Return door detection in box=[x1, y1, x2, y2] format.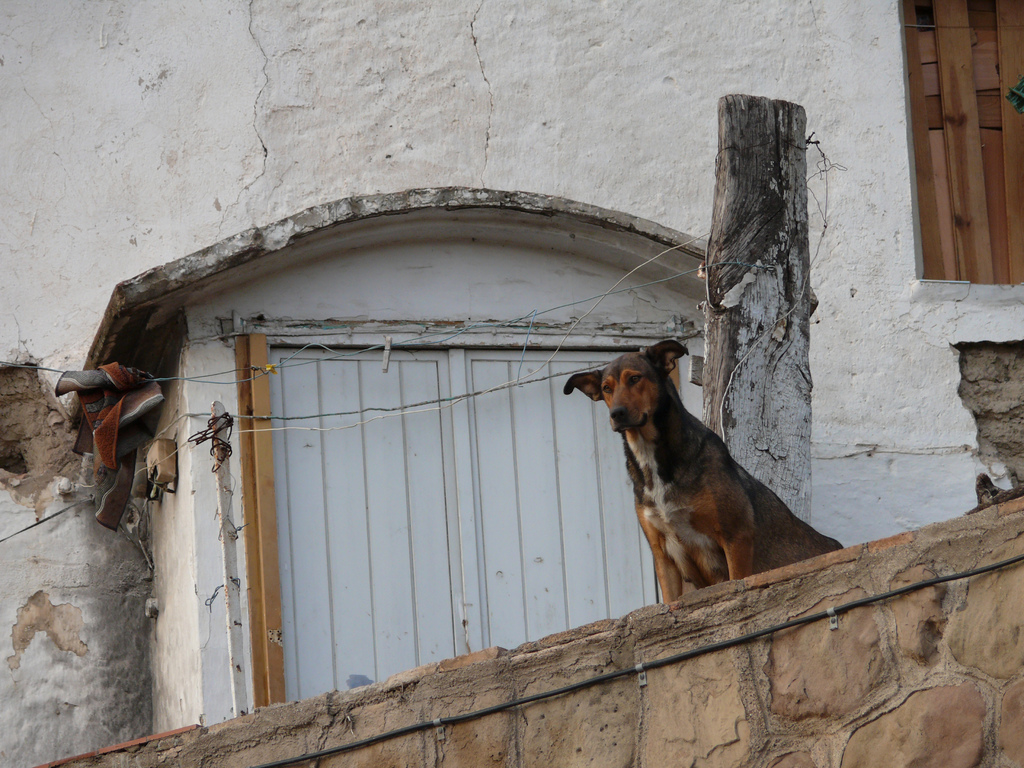
box=[272, 349, 646, 702].
